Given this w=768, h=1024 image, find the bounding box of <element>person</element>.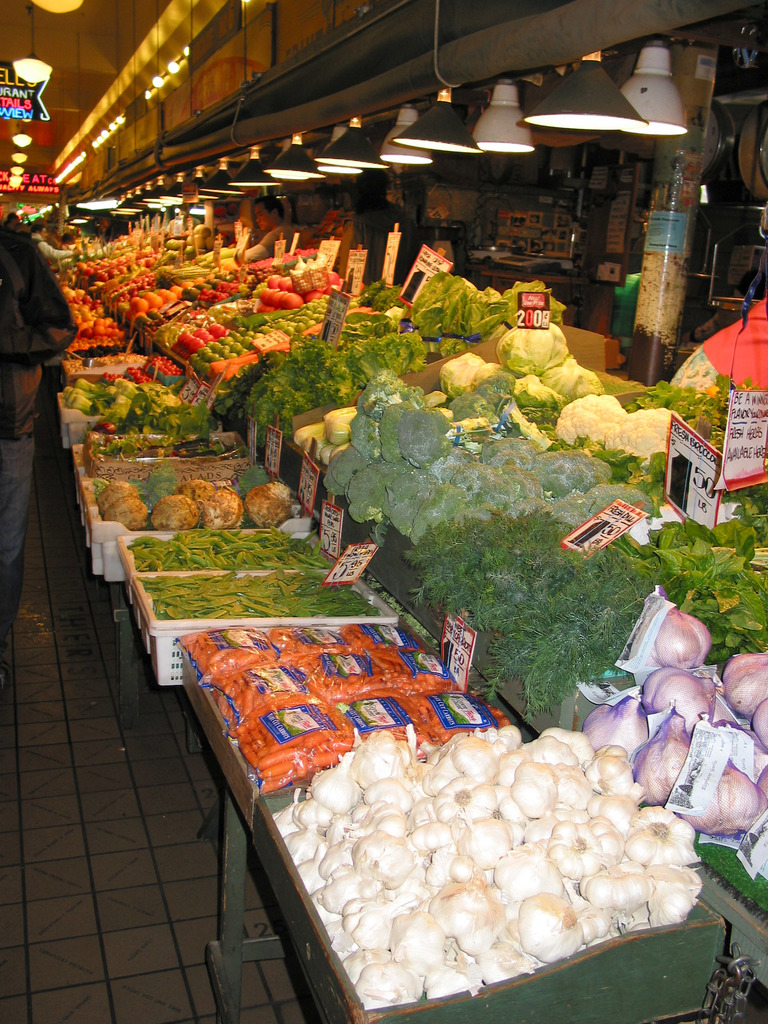
bbox=[343, 168, 422, 289].
